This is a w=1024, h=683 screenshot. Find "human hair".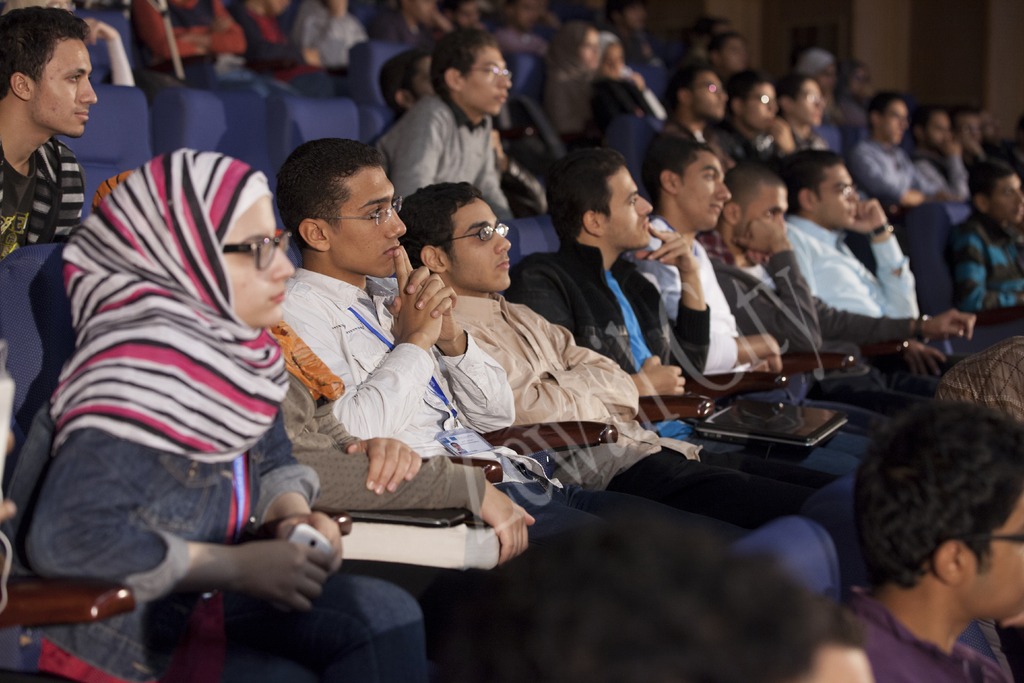
Bounding box: bbox(451, 530, 868, 682).
